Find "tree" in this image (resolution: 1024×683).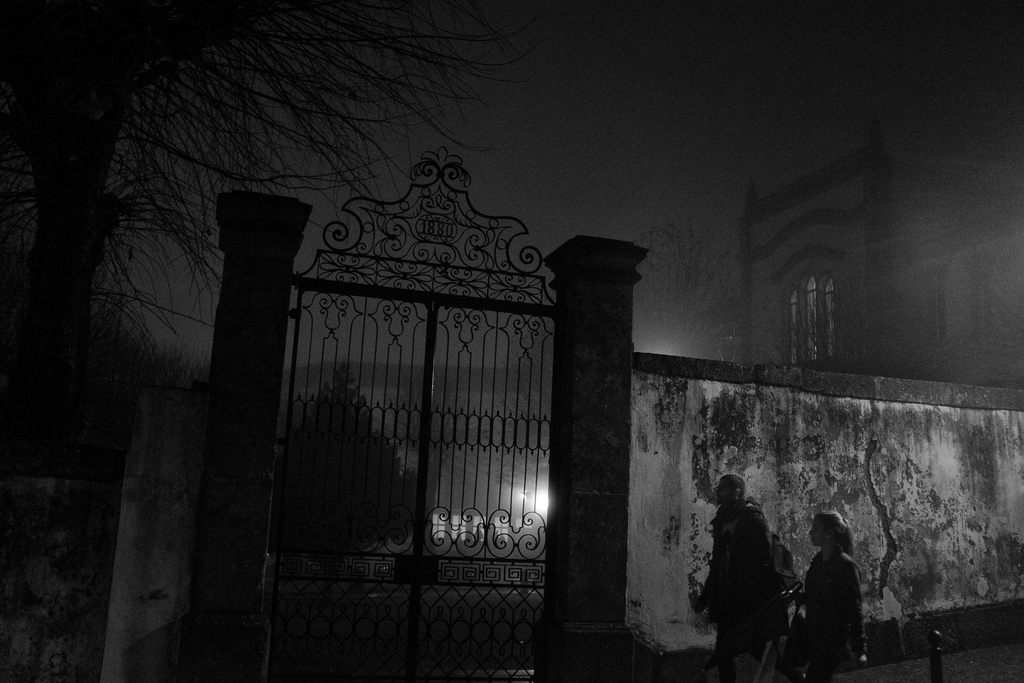
locate(265, 347, 428, 591).
